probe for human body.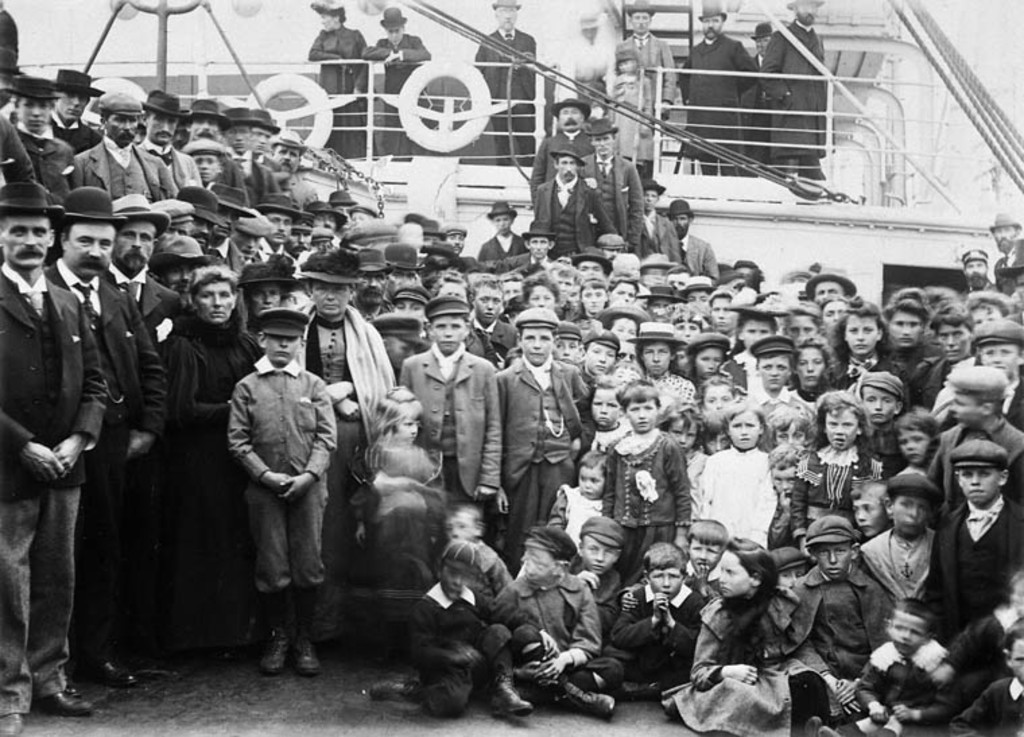
Probe result: (54,69,92,150).
